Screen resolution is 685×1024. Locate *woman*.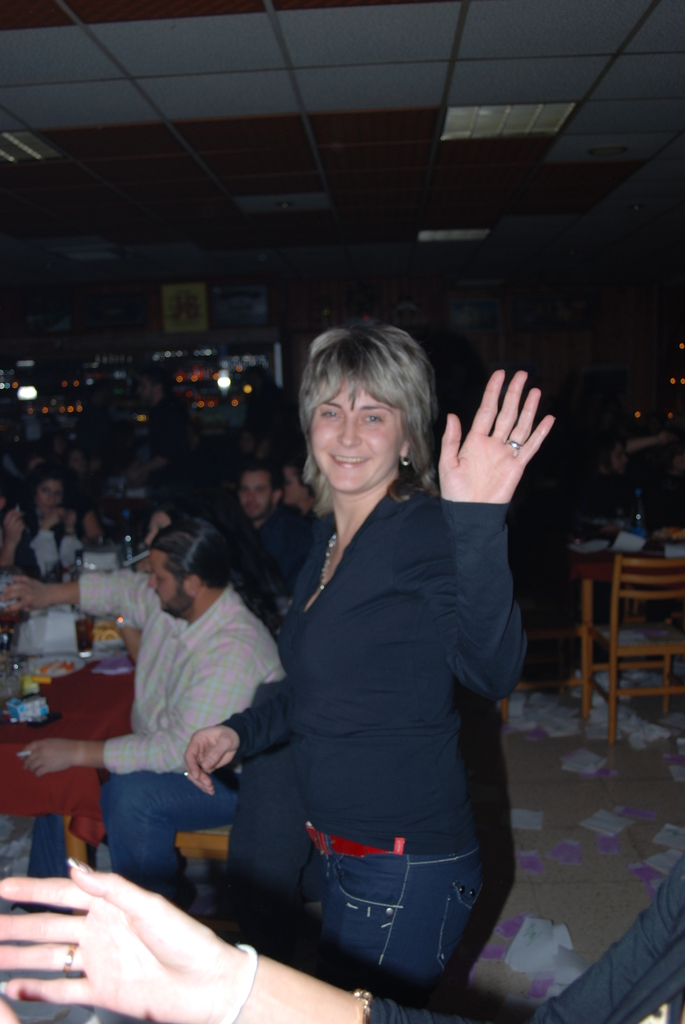
BBox(191, 311, 526, 1019).
